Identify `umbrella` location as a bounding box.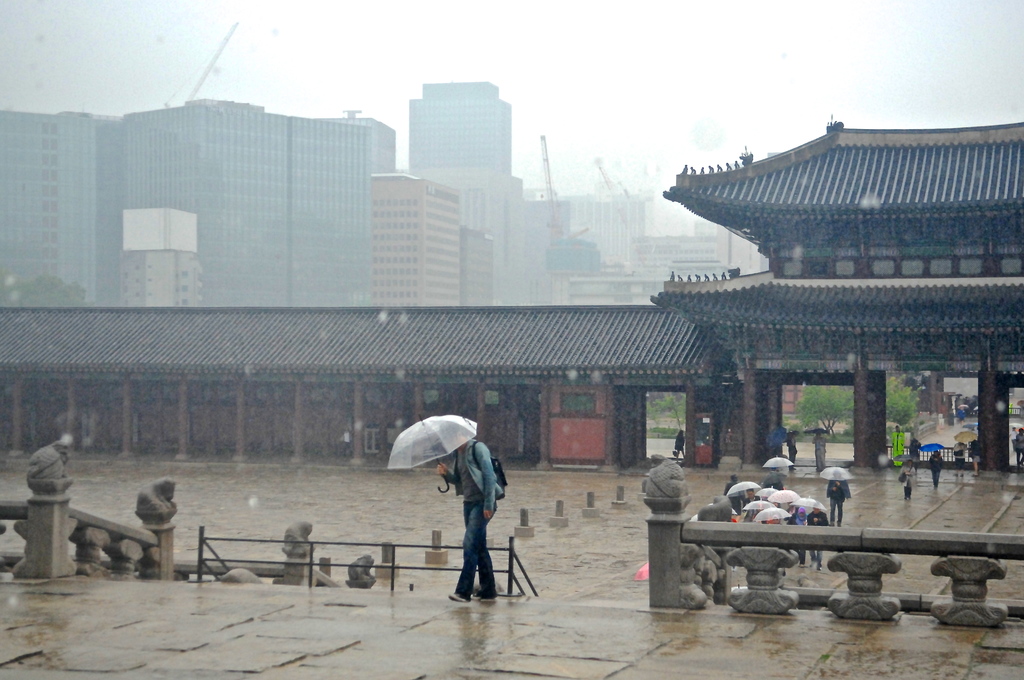
locate(765, 426, 785, 451).
